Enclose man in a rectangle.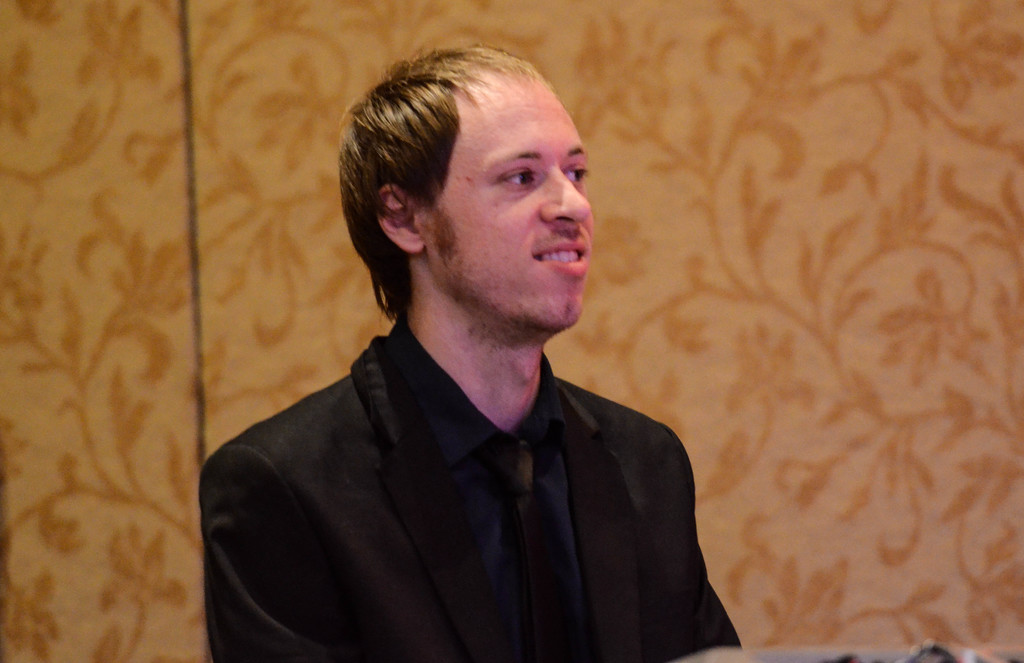
(198, 37, 750, 662).
